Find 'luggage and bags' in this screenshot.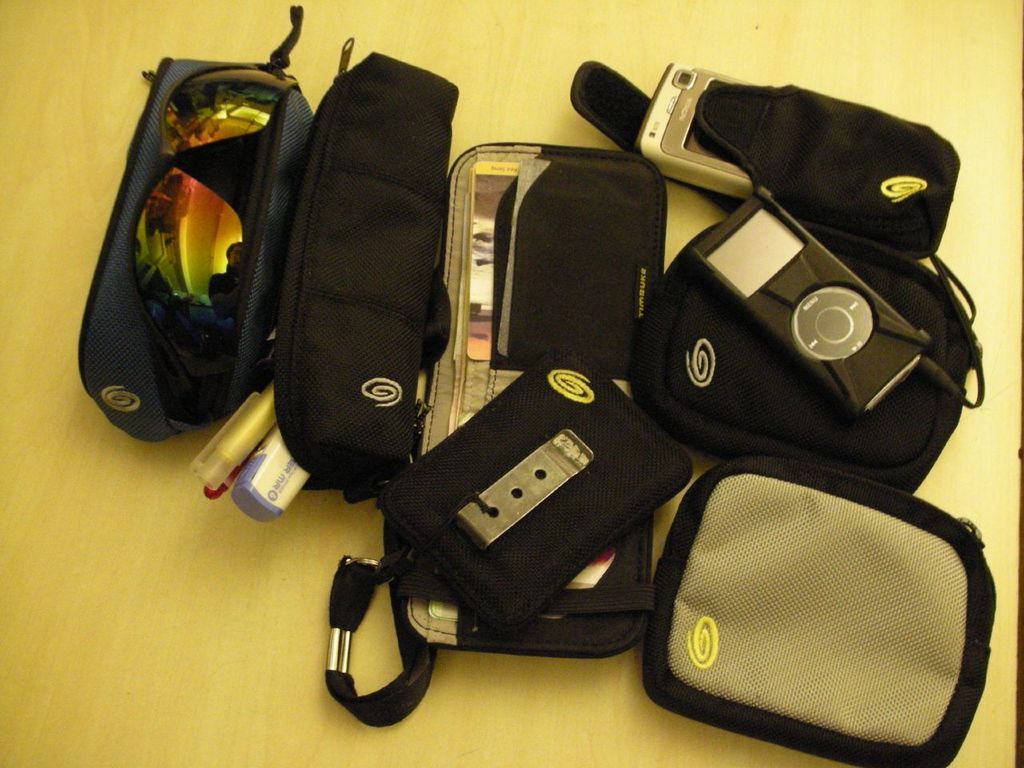
The bounding box for 'luggage and bags' is 642, 218, 985, 494.
